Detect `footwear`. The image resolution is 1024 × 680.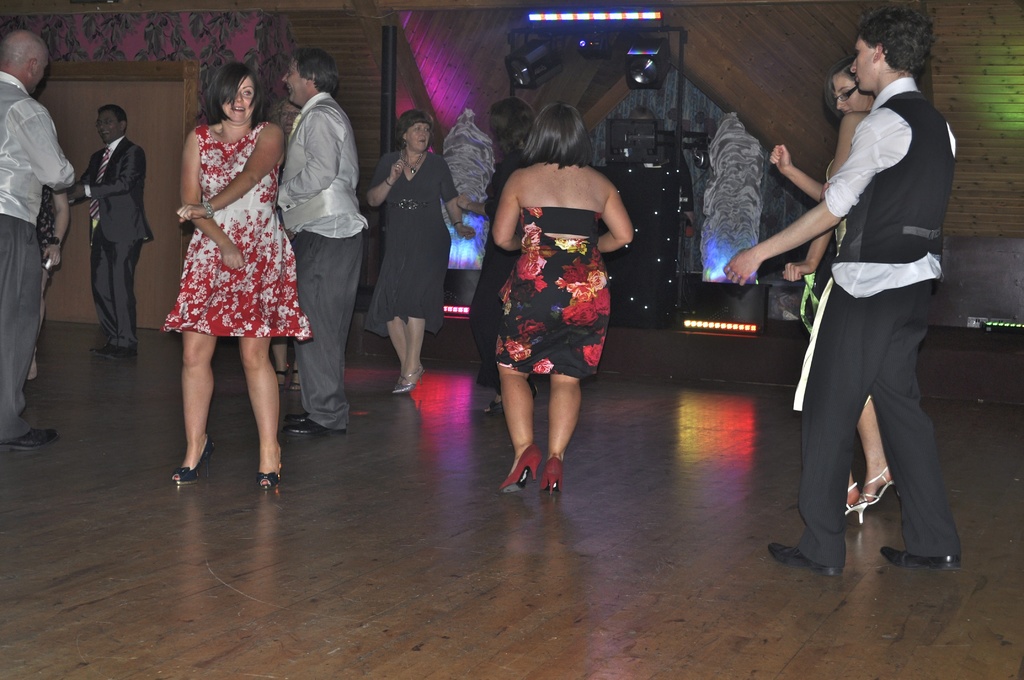
(x1=280, y1=416, x2=347, y2=444).
